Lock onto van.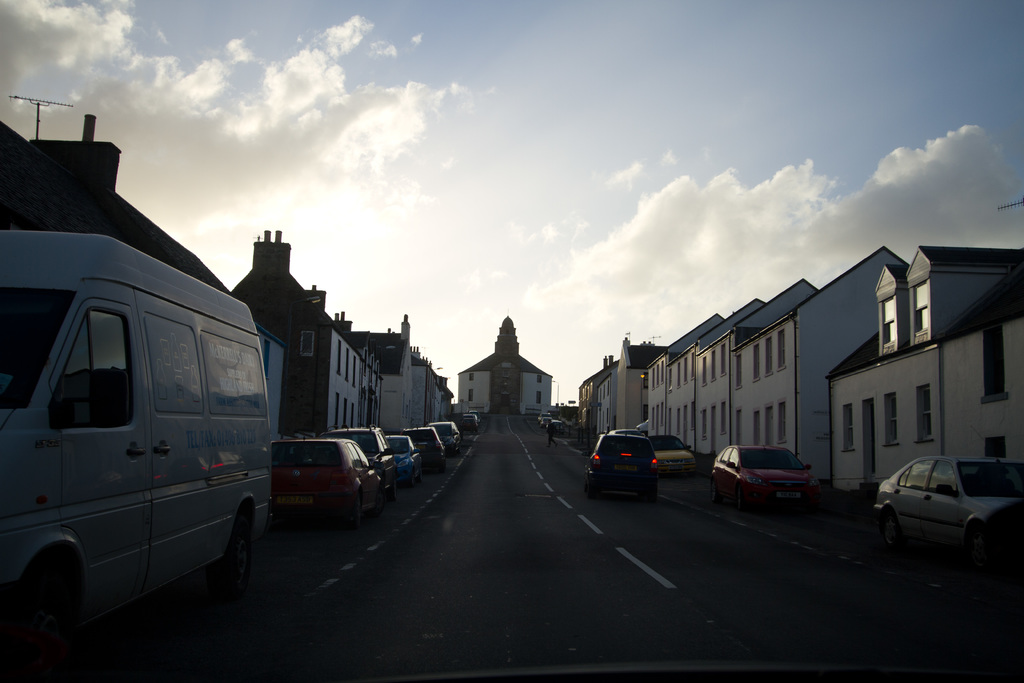
Locked: x1=0, y1=227, x2=277, y2=633.
